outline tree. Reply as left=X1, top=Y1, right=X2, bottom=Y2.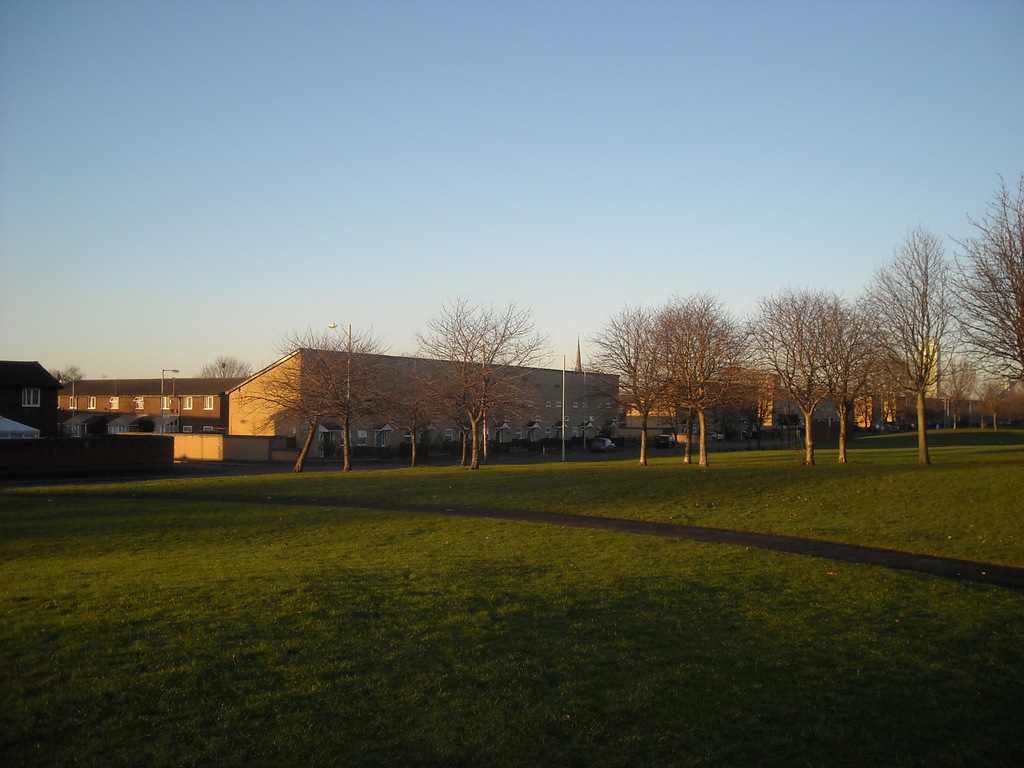
left=549, top=291, right=783, bottom=466.
